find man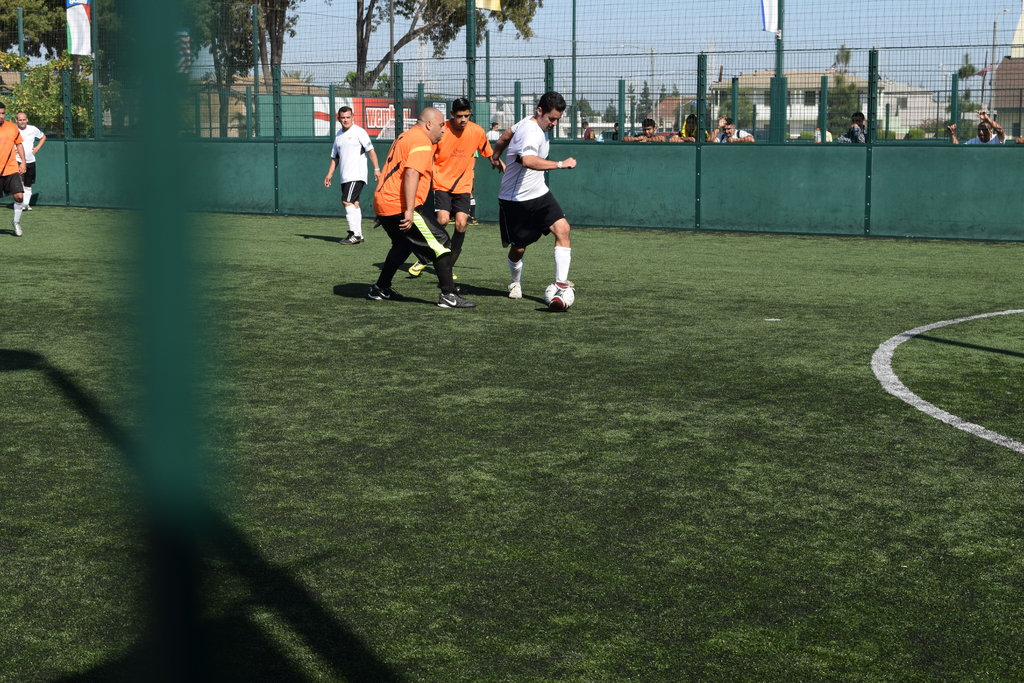
box(408, 97, 497, 278)
